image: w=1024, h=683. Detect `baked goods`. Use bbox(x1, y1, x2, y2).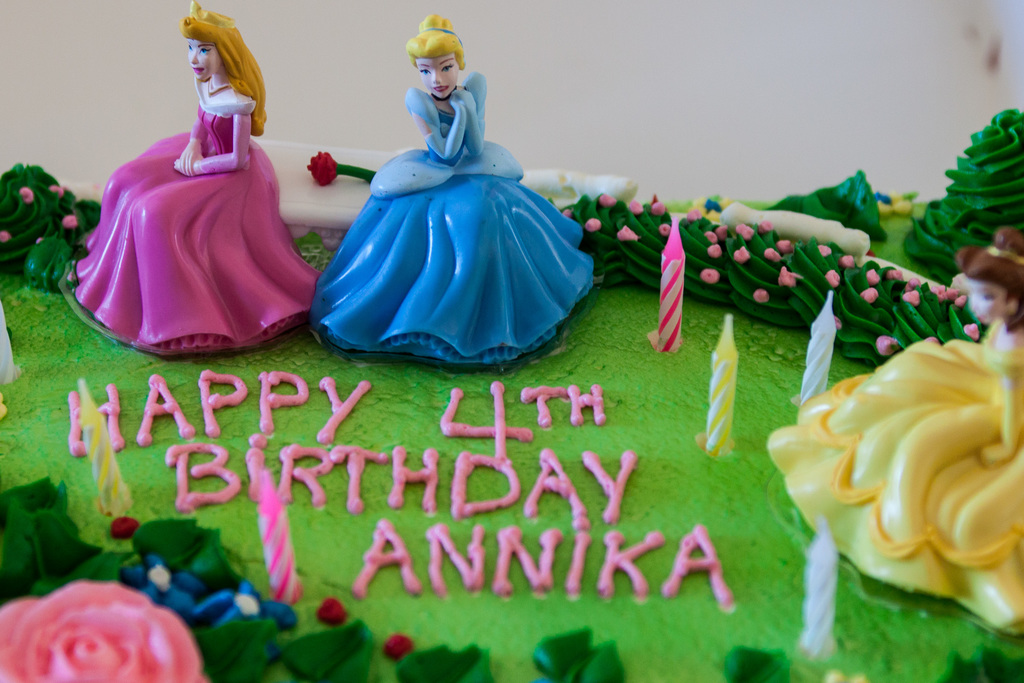
bbox(0, 164, 1023, 682).
